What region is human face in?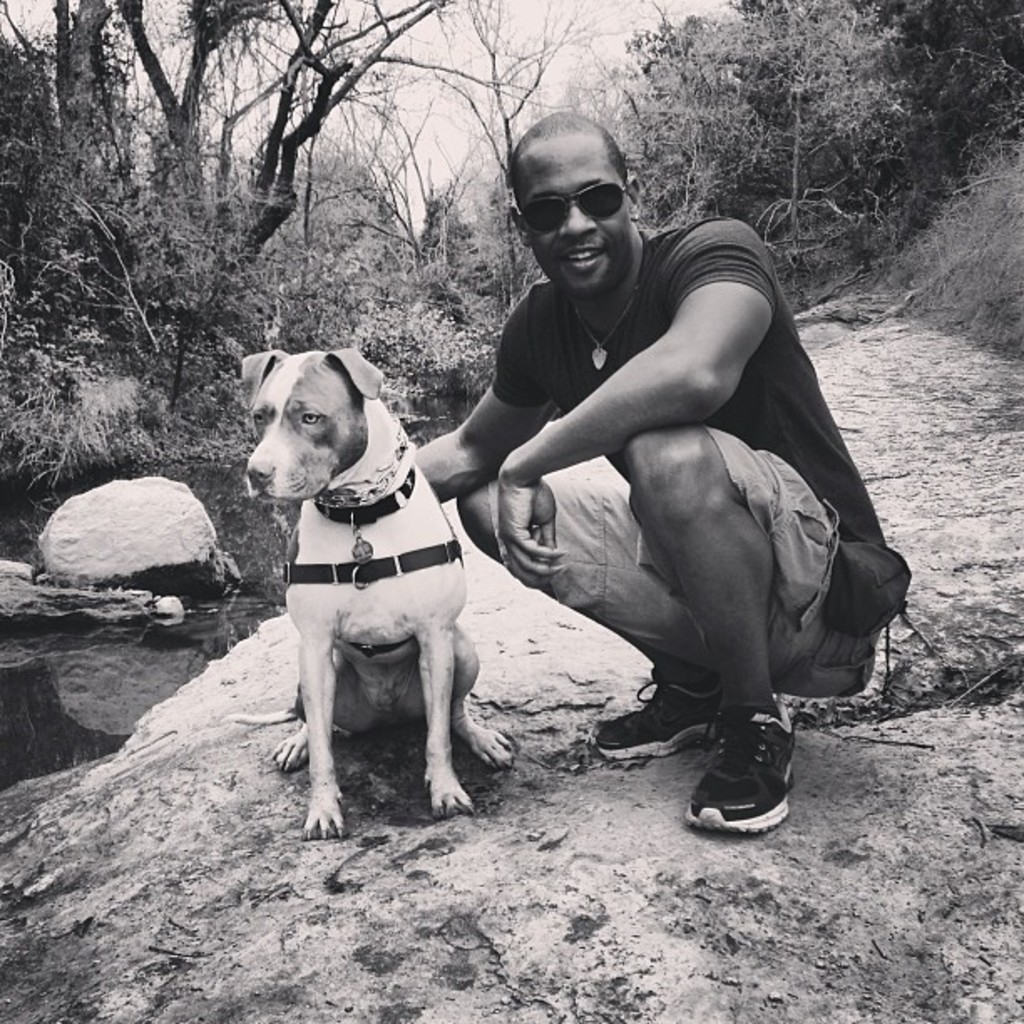
534, 157, 626, 294.
